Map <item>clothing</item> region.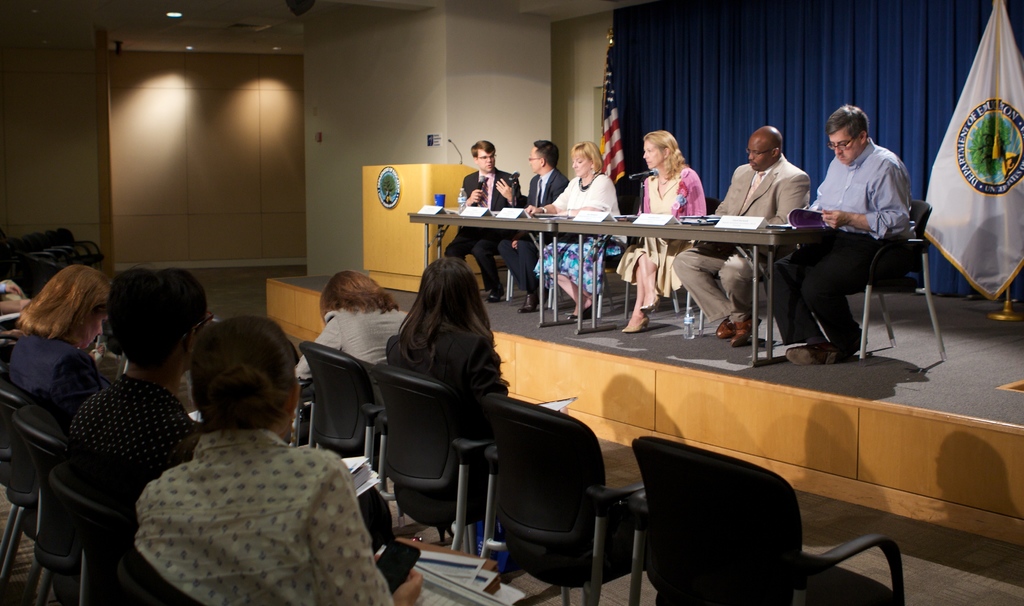
Mapped to bbox=[10, 331, 102, 425].
